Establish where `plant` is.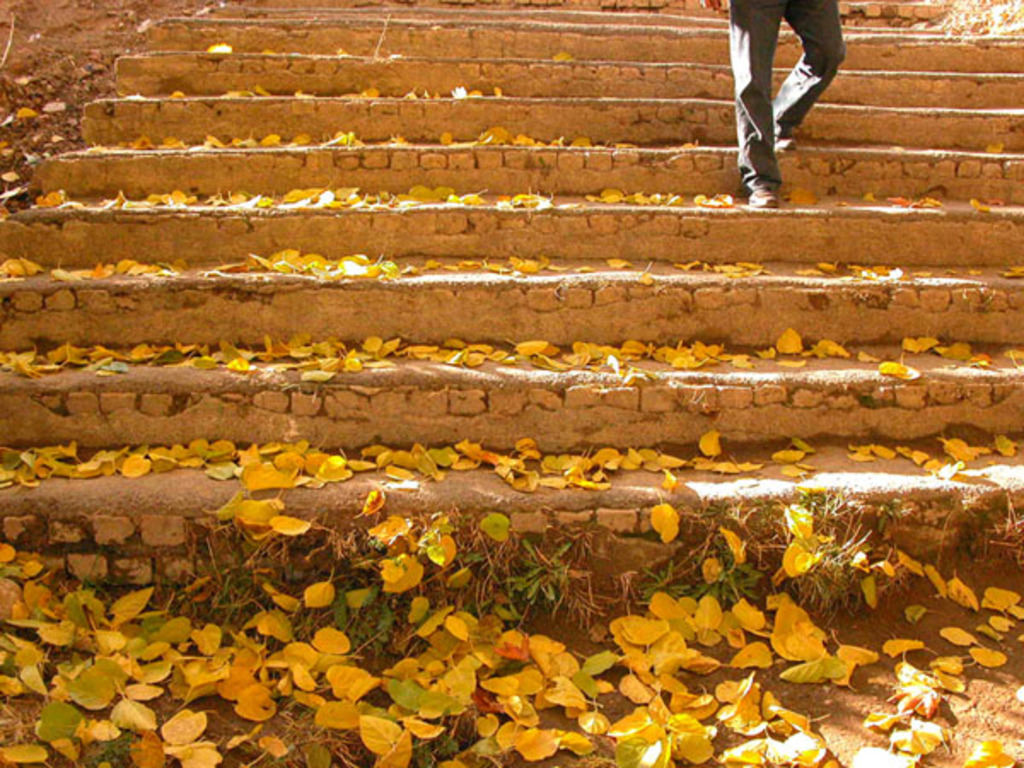
Established at left=507, top=541, right=584, bottom=621.
